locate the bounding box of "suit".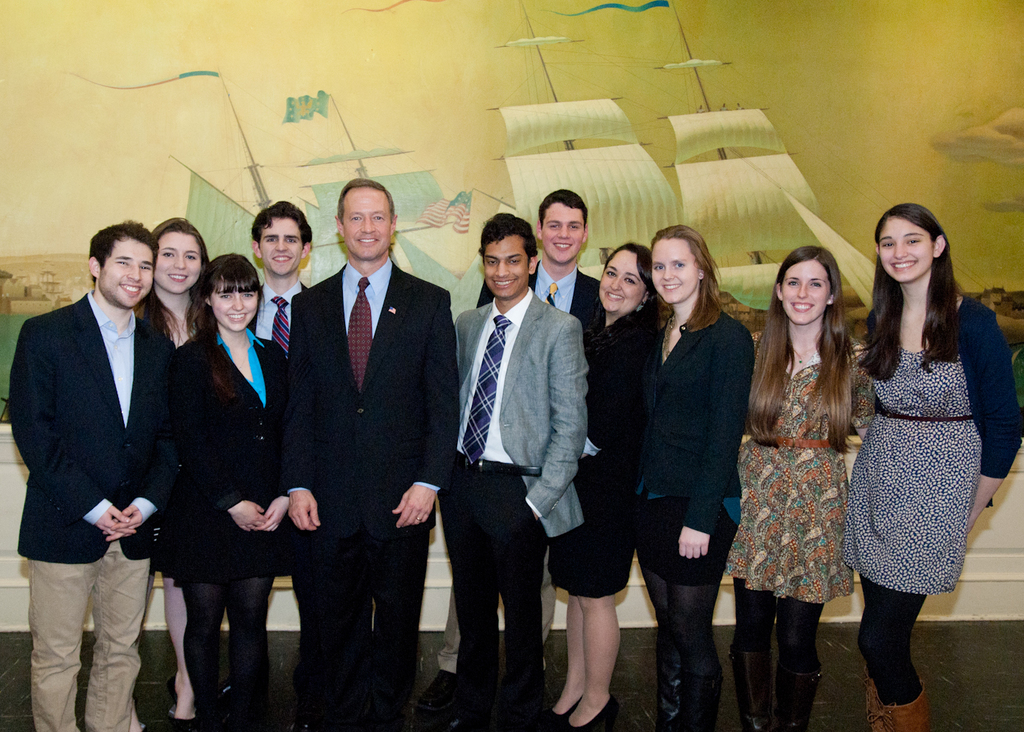
Bounding box: pyautogui.locateOnScreen(452, 284, 586, 692).
